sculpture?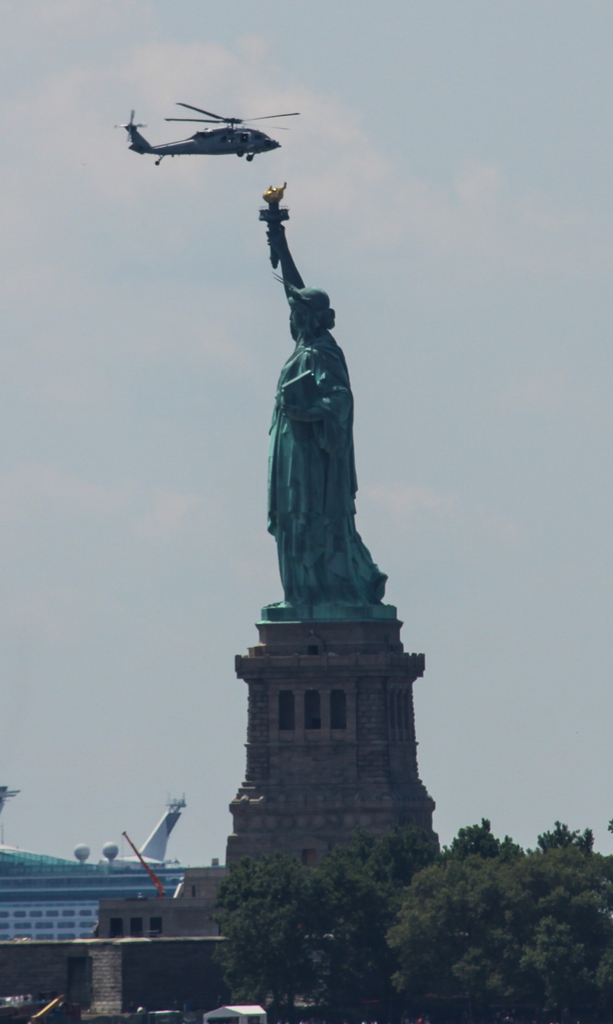
(left=240, top=163, right=394, bottom=660)
